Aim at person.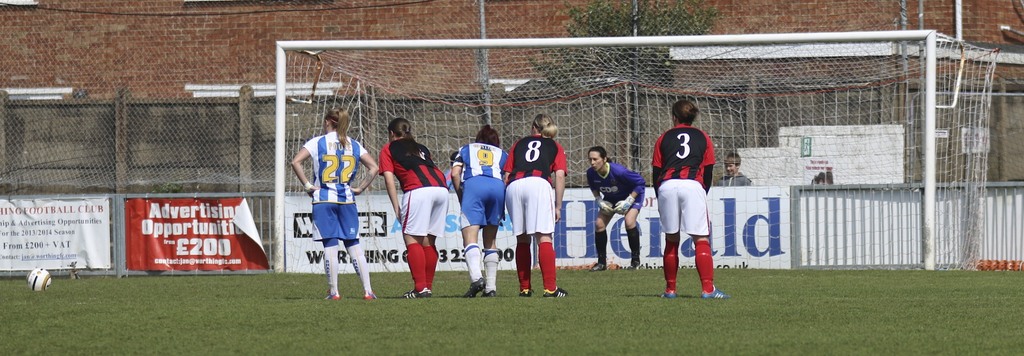
Aimed at 717,153,751,191.
